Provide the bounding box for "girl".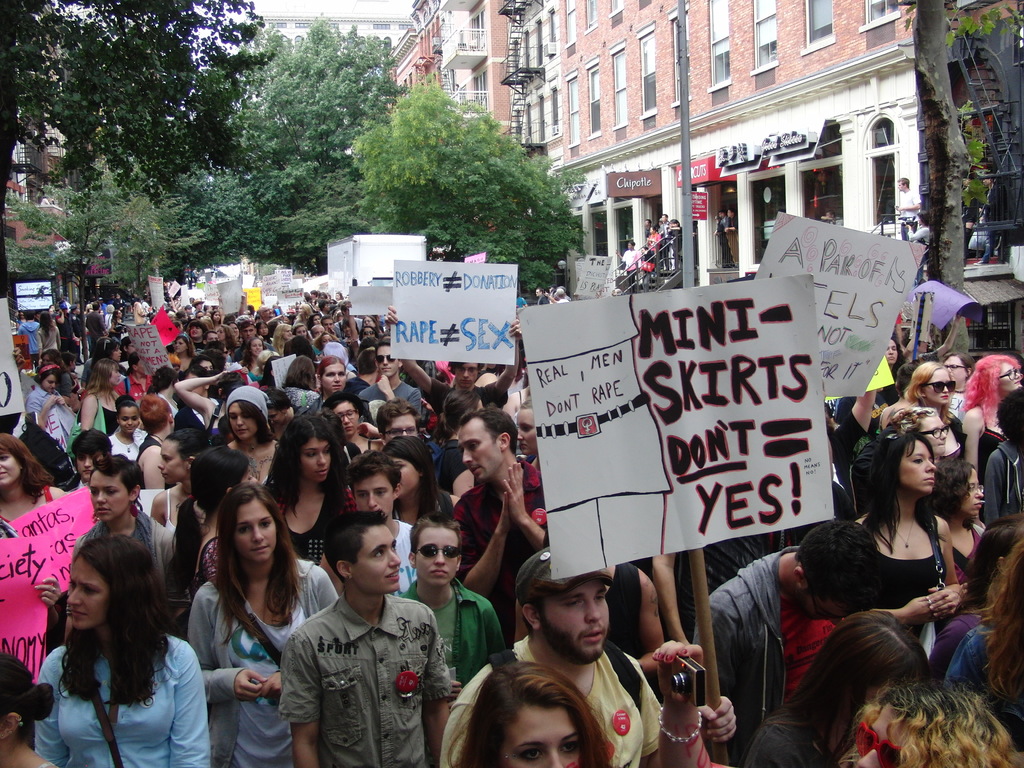
pyautogui.locateOnScreen(961, 349, 1023, 472).
